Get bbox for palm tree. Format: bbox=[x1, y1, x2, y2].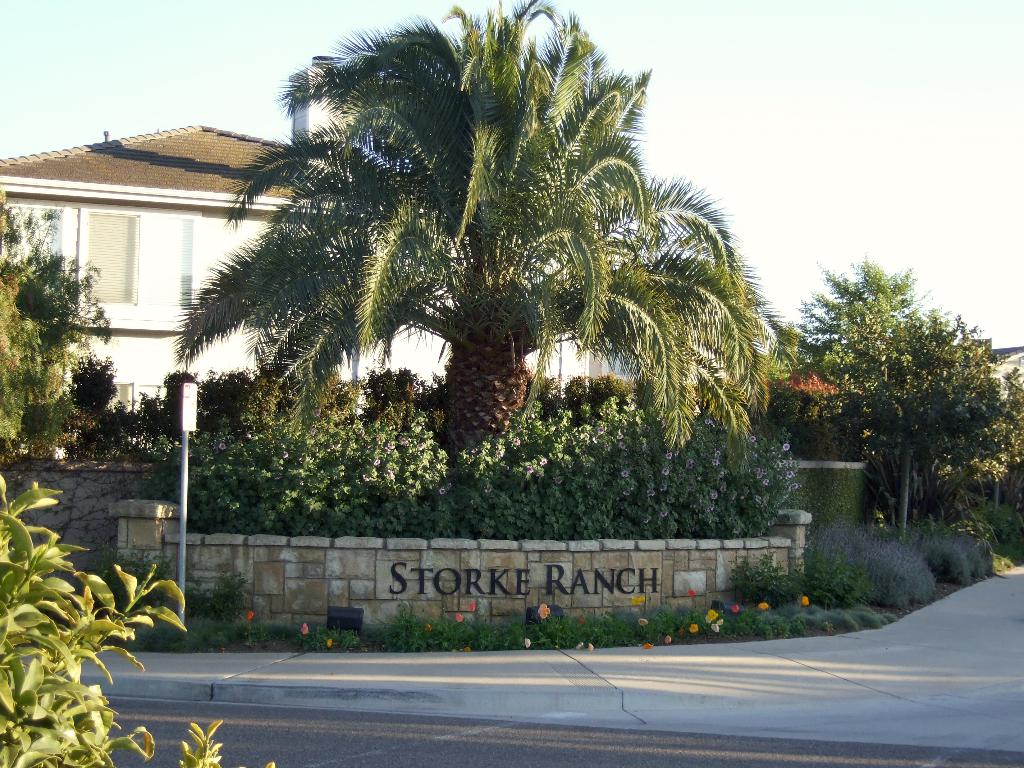
bbox=[172, 0, 797, 465].
